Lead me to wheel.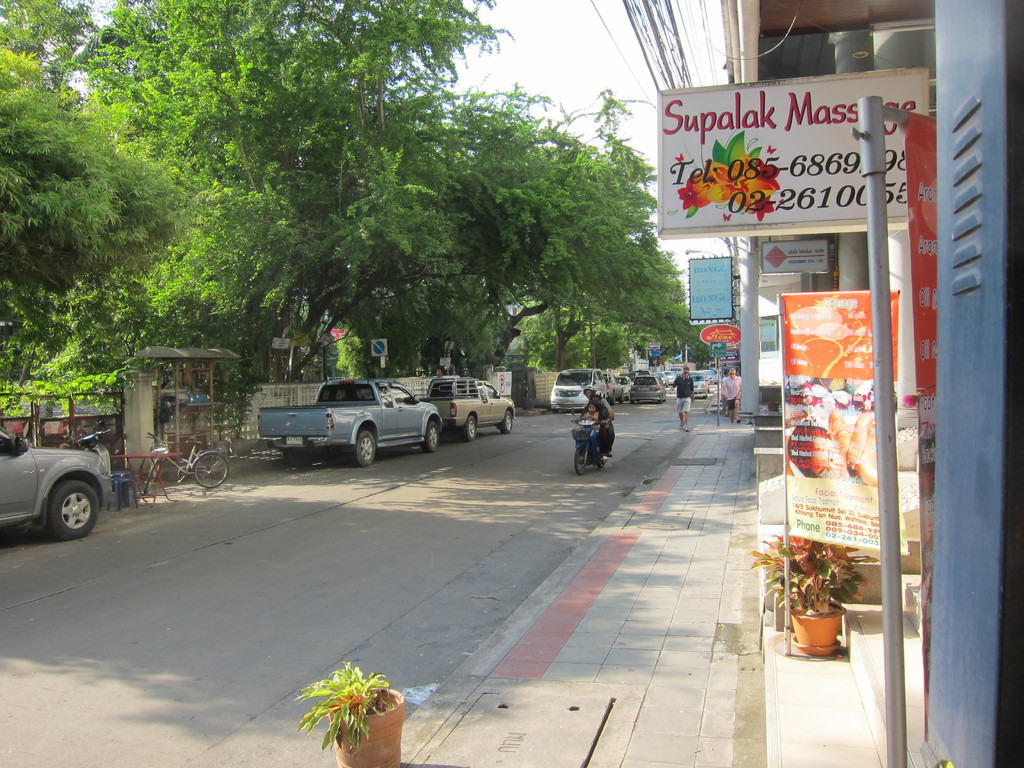
Lead to 618/392/622/401.
